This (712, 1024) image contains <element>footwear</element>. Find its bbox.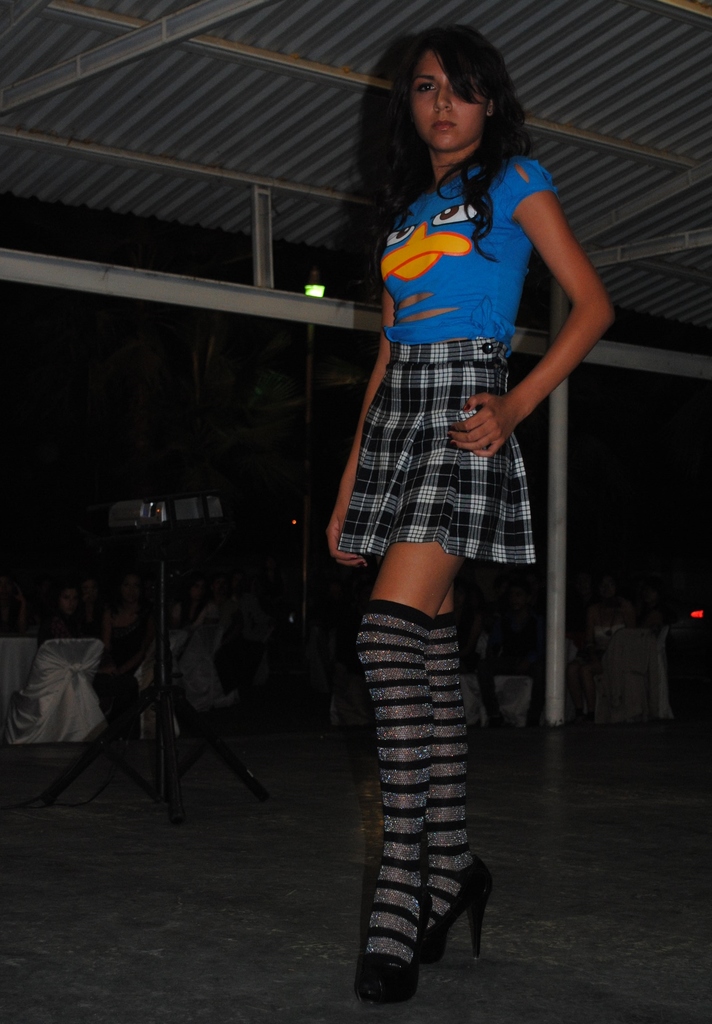
select_region(419, 847, 487, 970).
